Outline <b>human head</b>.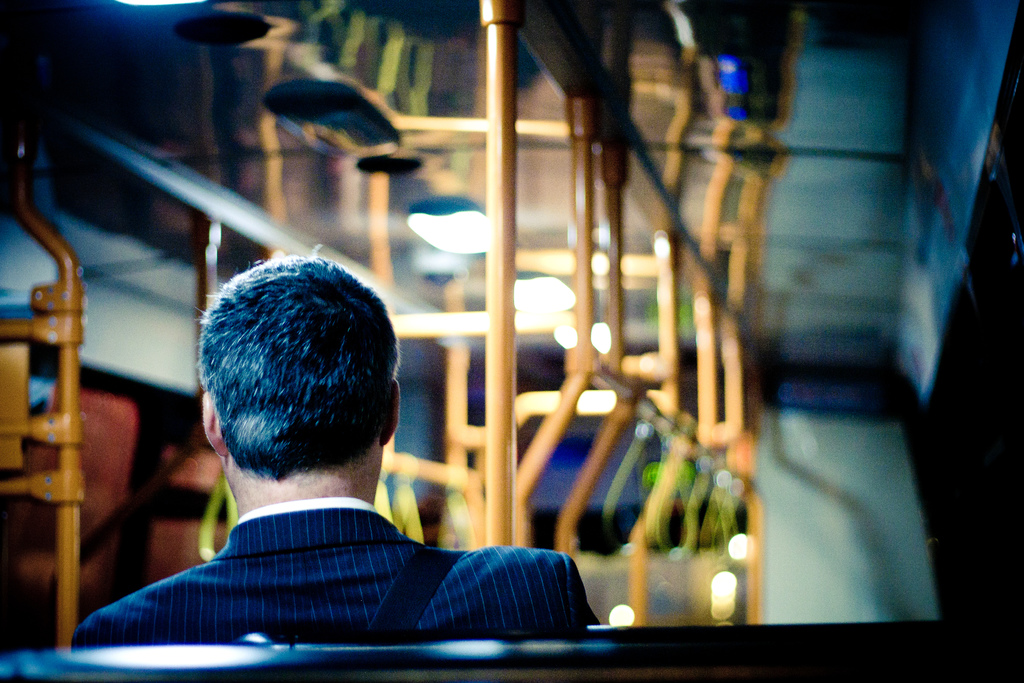
Outline: l=199, t=251, r=404, b=497.
